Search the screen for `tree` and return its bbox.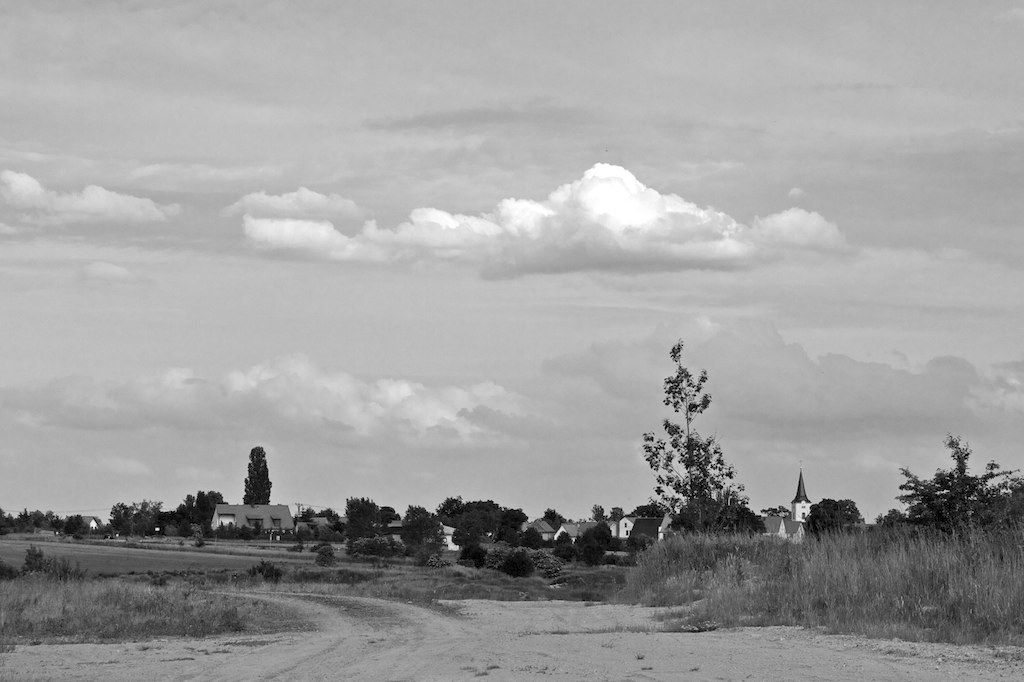
Found: 766,511,789,515.
